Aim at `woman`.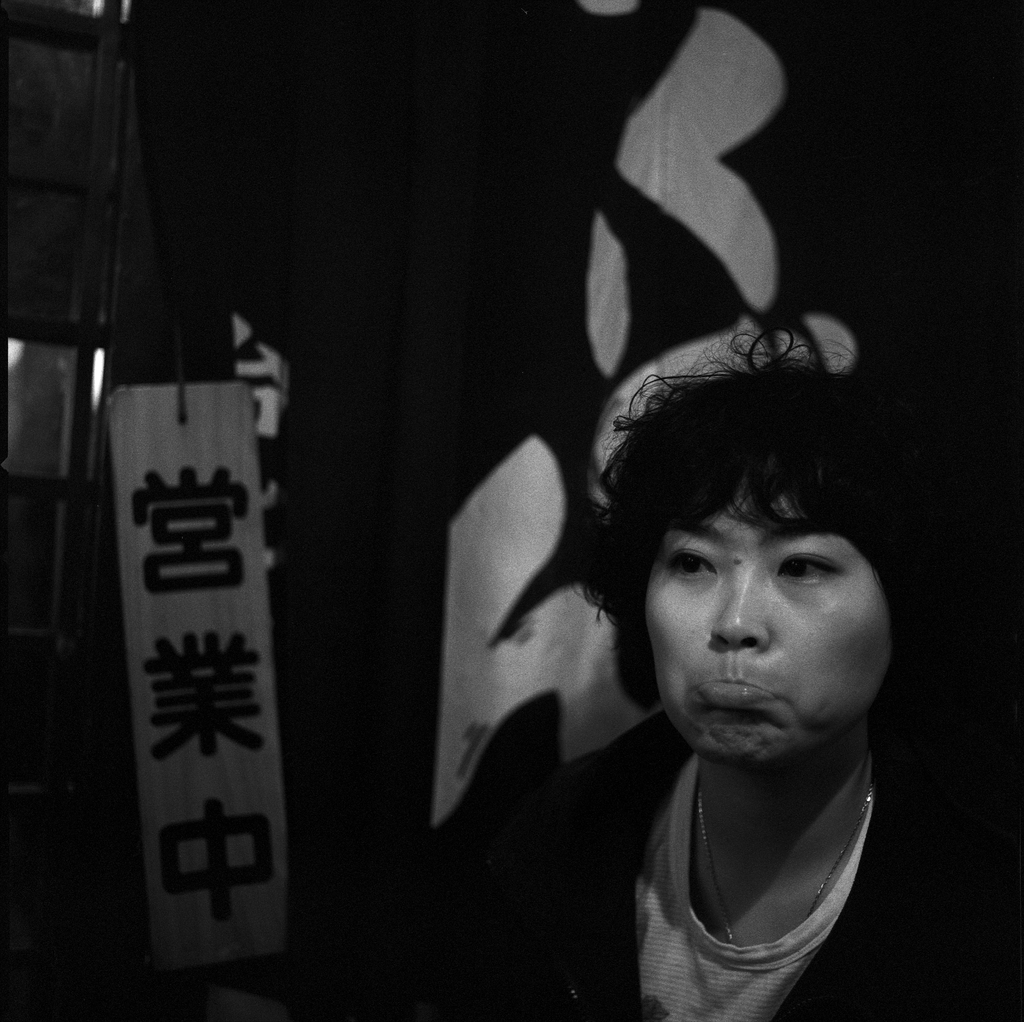
Aimed at crop(303, 342, 1015, 1021).
